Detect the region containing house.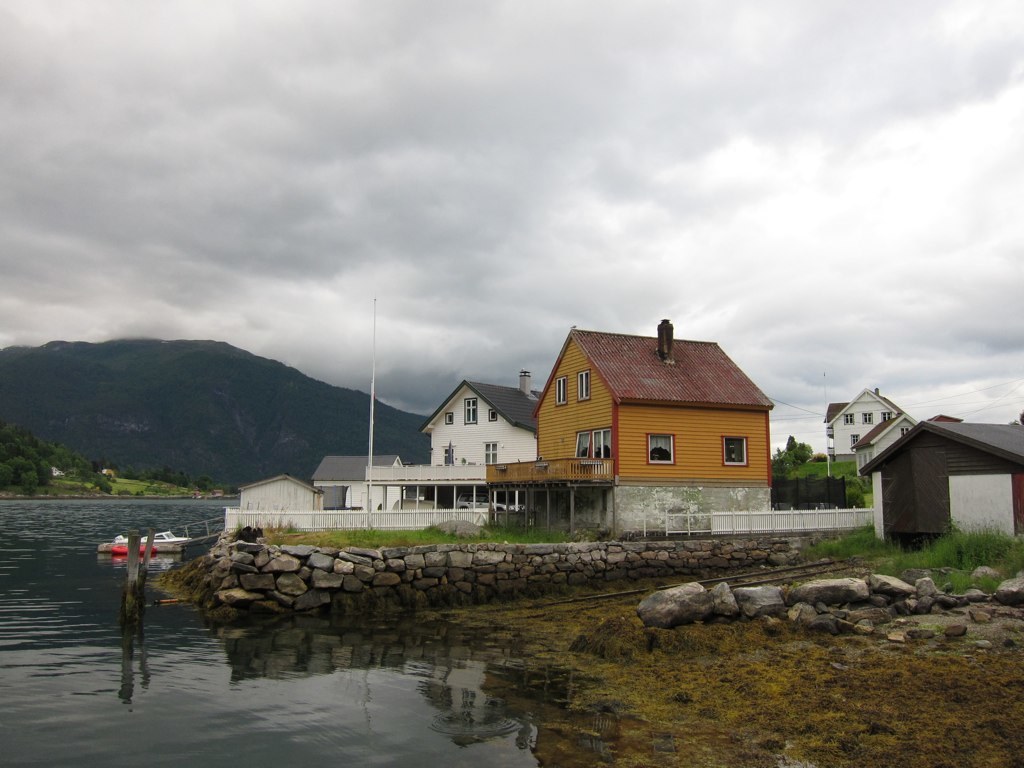
bbox=(465, 317, 776, 547).
